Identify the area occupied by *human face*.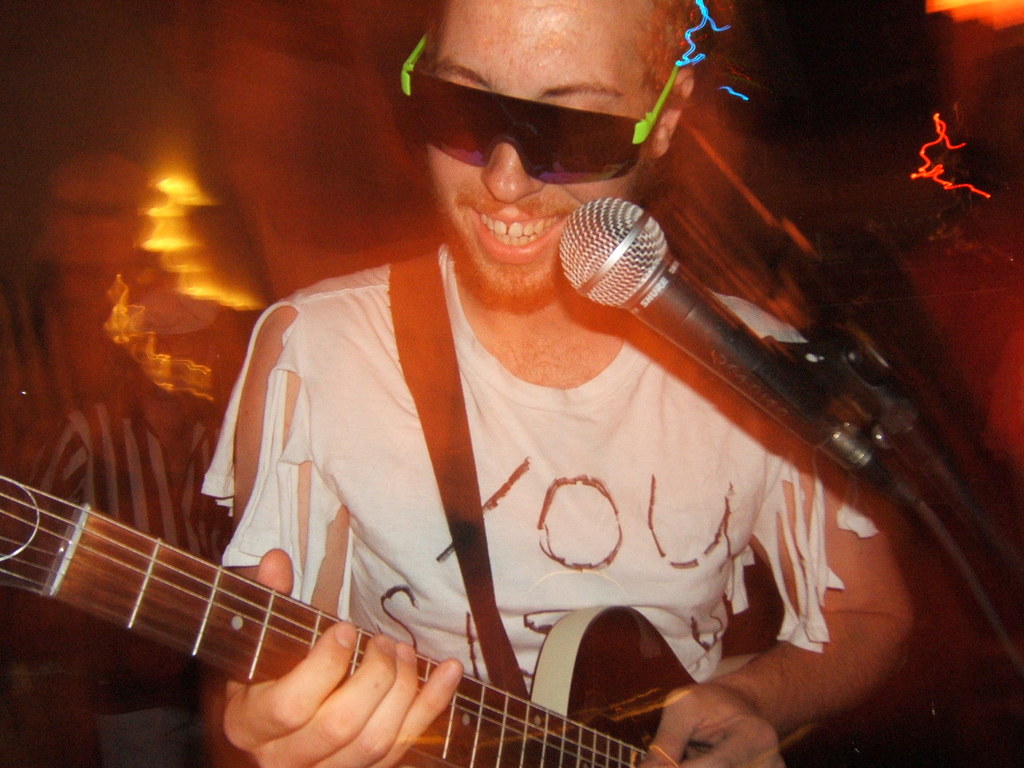
Area: x1=423, y1=0, x2=655, y2=316.
